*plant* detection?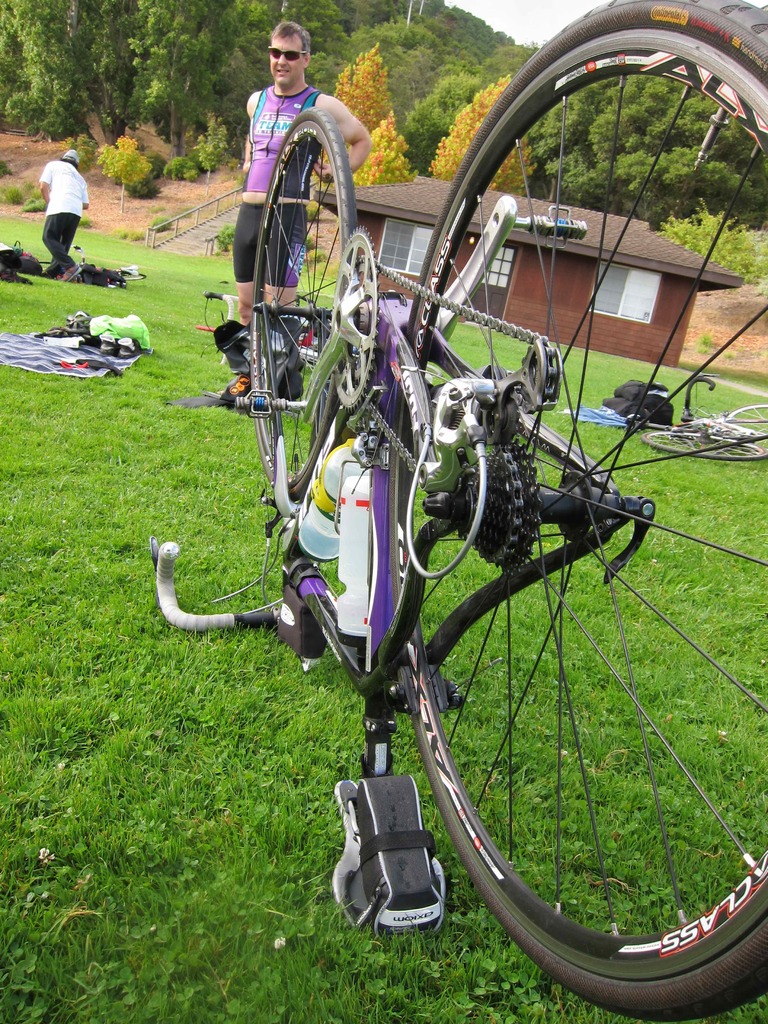
bbox(189, 113, 228, 204)
